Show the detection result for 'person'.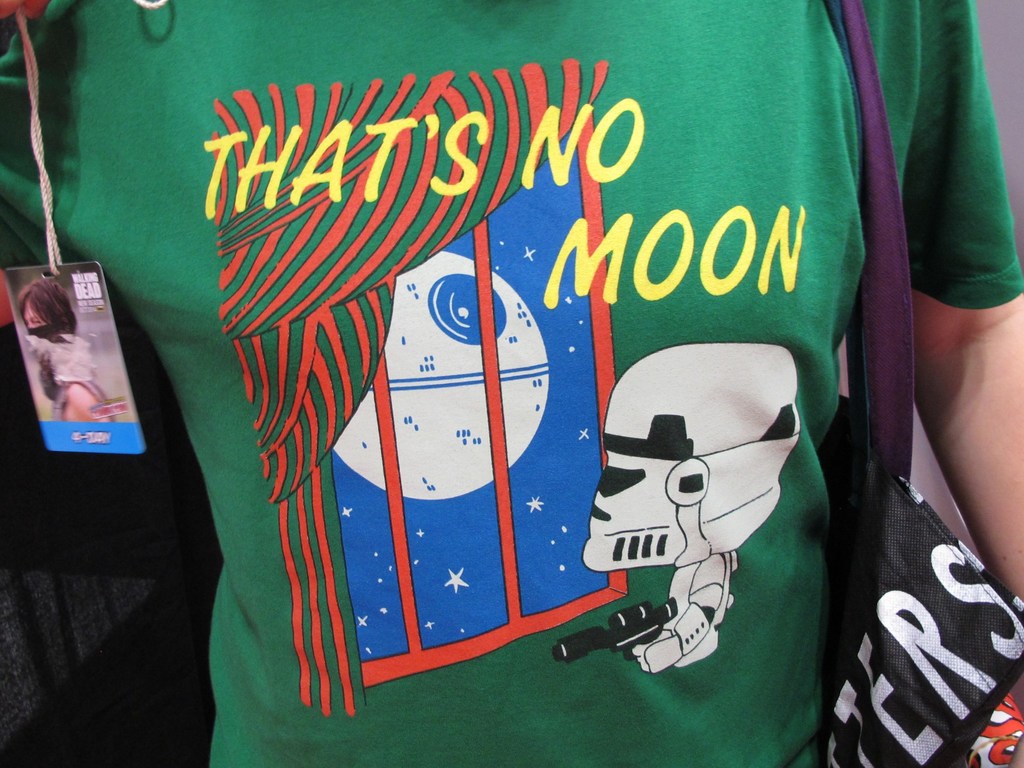
crop(0, 3, 1023, 765).
